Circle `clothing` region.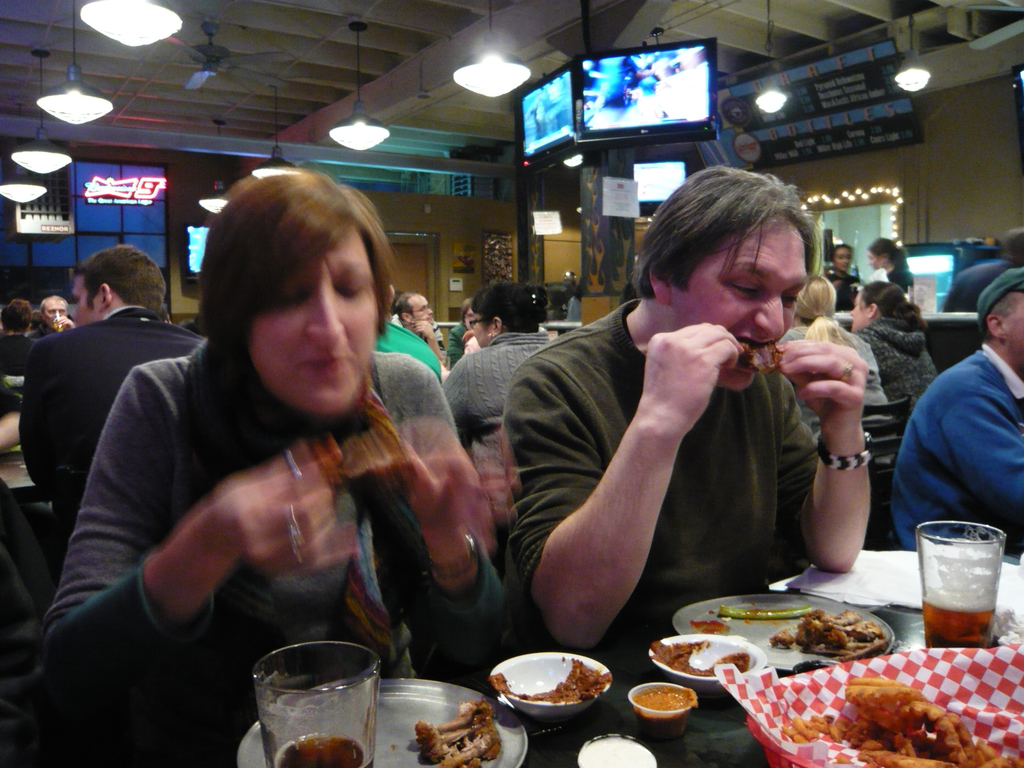
Region: locate(784, 324, 888, 431).
